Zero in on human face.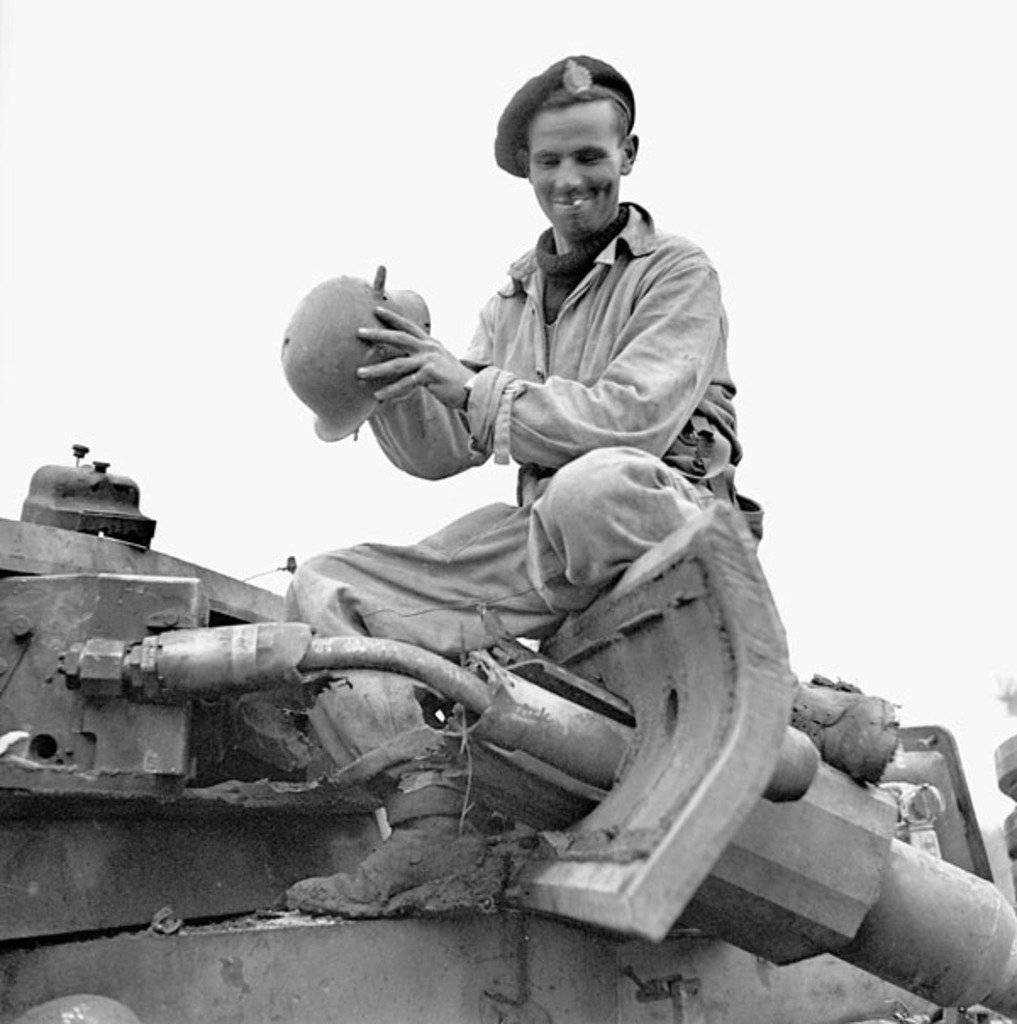
Zeroed in: rect(532, 97, 625, 239).
